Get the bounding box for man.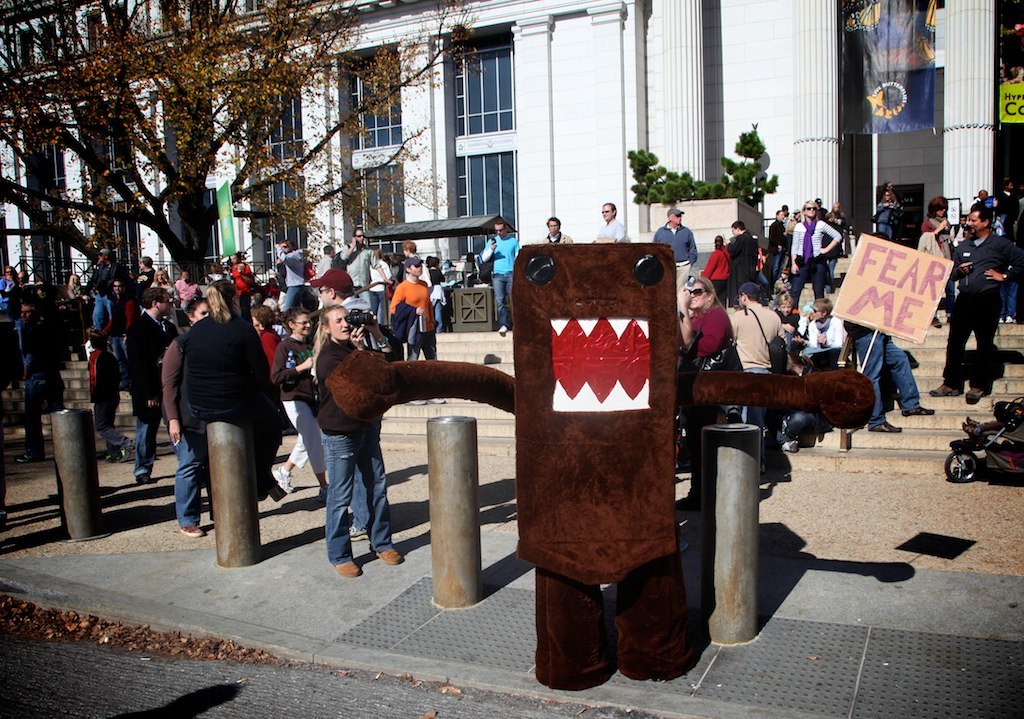
<box>249,289,269,308</box>.
